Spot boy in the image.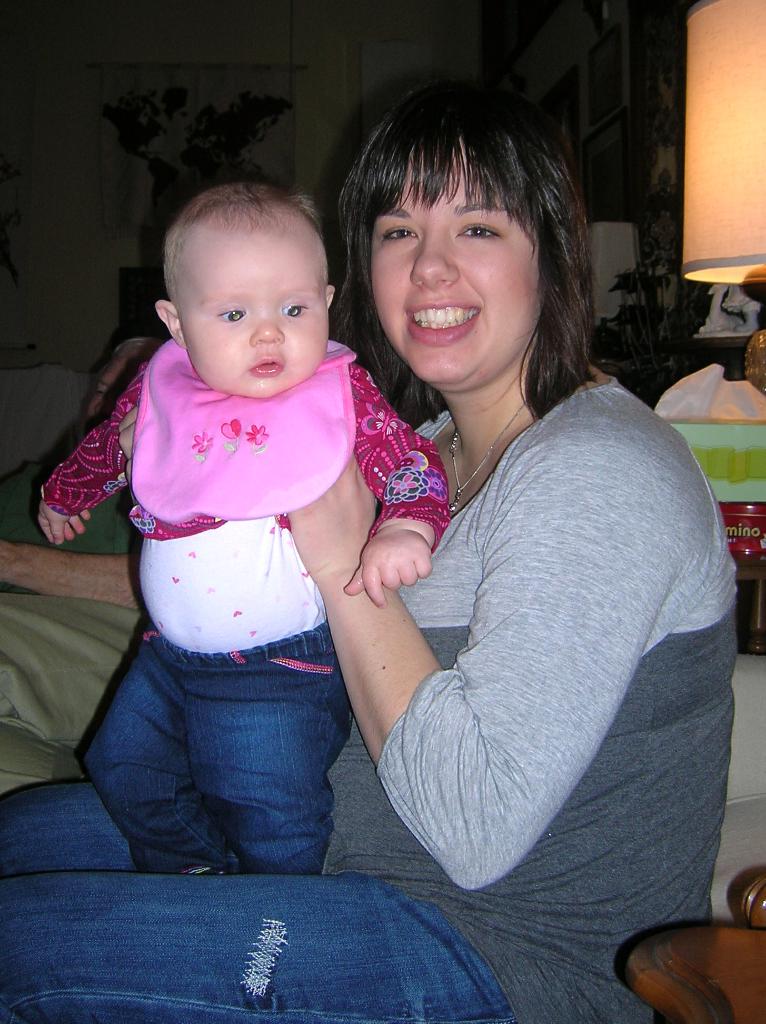
boy found at l=51, t=131, r=408, b=859.
